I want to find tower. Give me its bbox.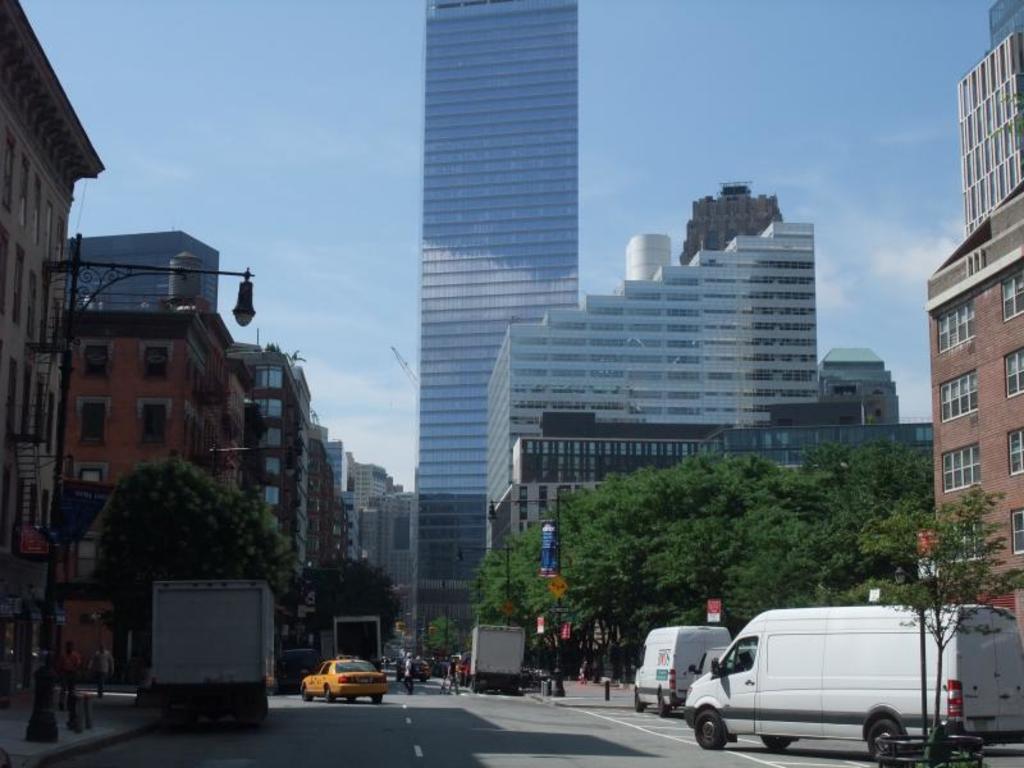
box(239, 340, 310, 628).
